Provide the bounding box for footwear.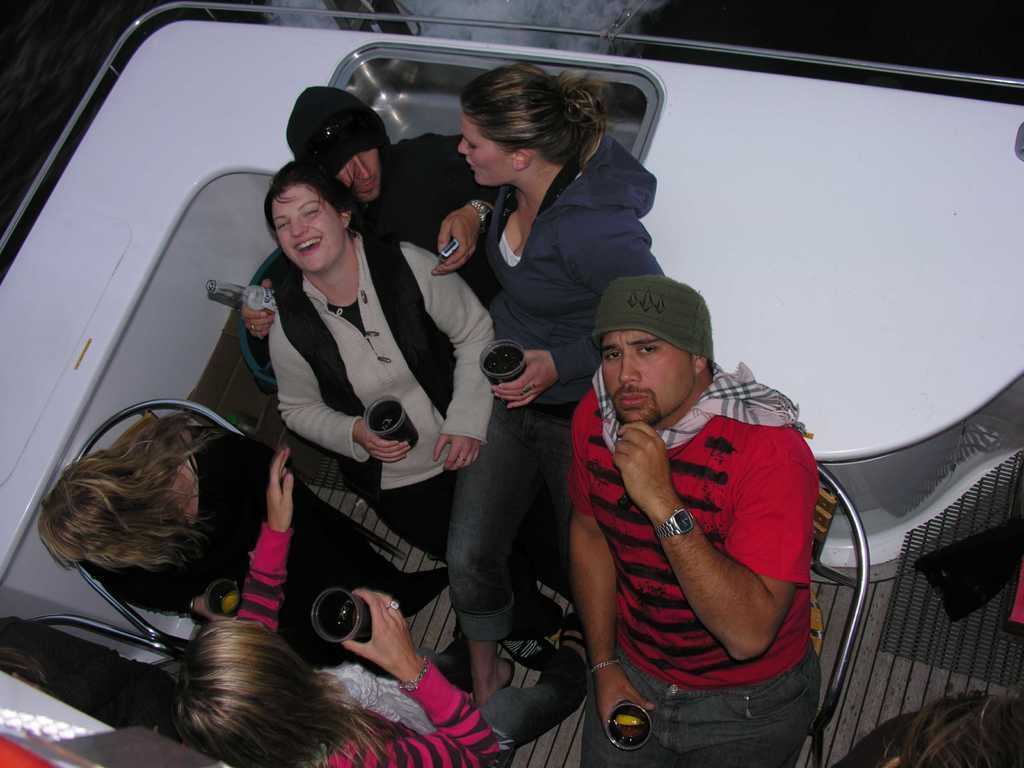
region(505, 627, 557, 665).
